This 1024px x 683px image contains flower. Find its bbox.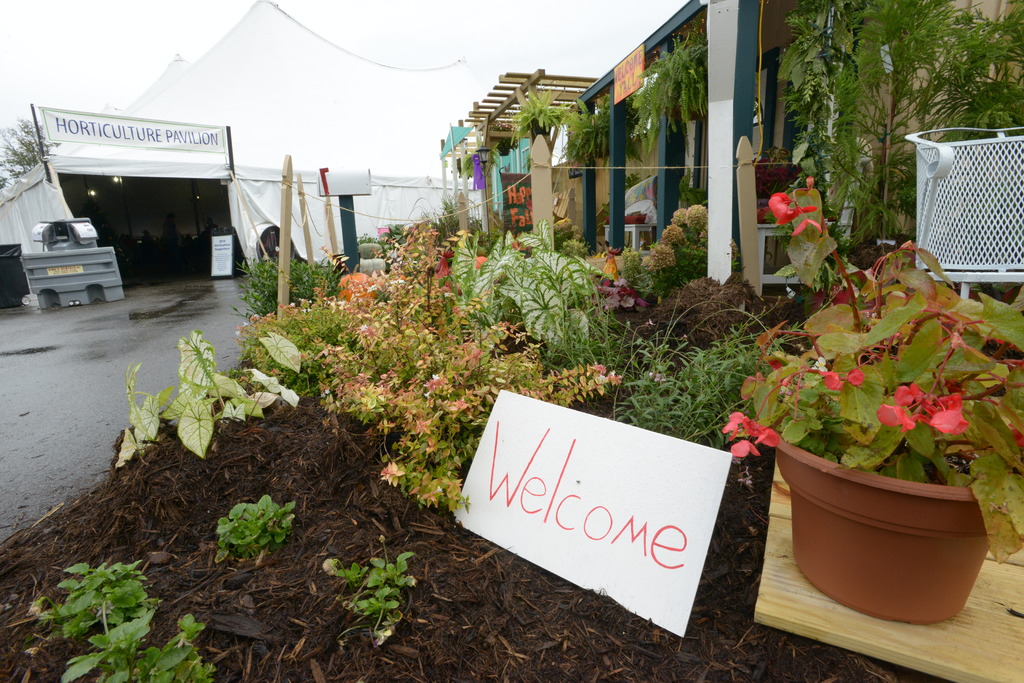
<region>930, 393, 968, 438</region>.
